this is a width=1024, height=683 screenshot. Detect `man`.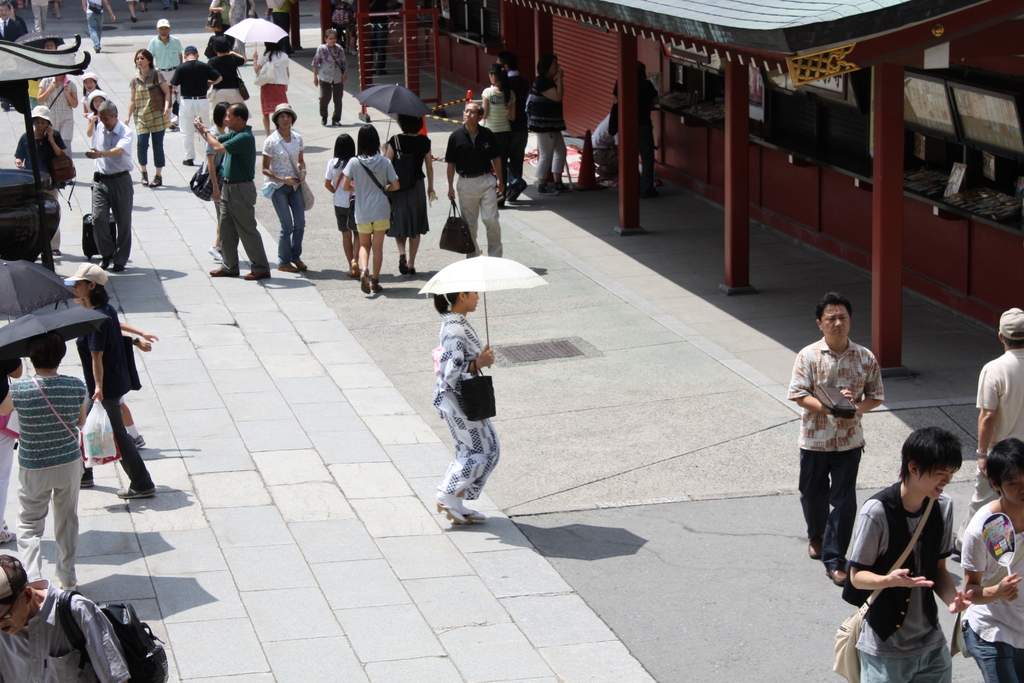
bbox=(947, 301, 1023, 555).
